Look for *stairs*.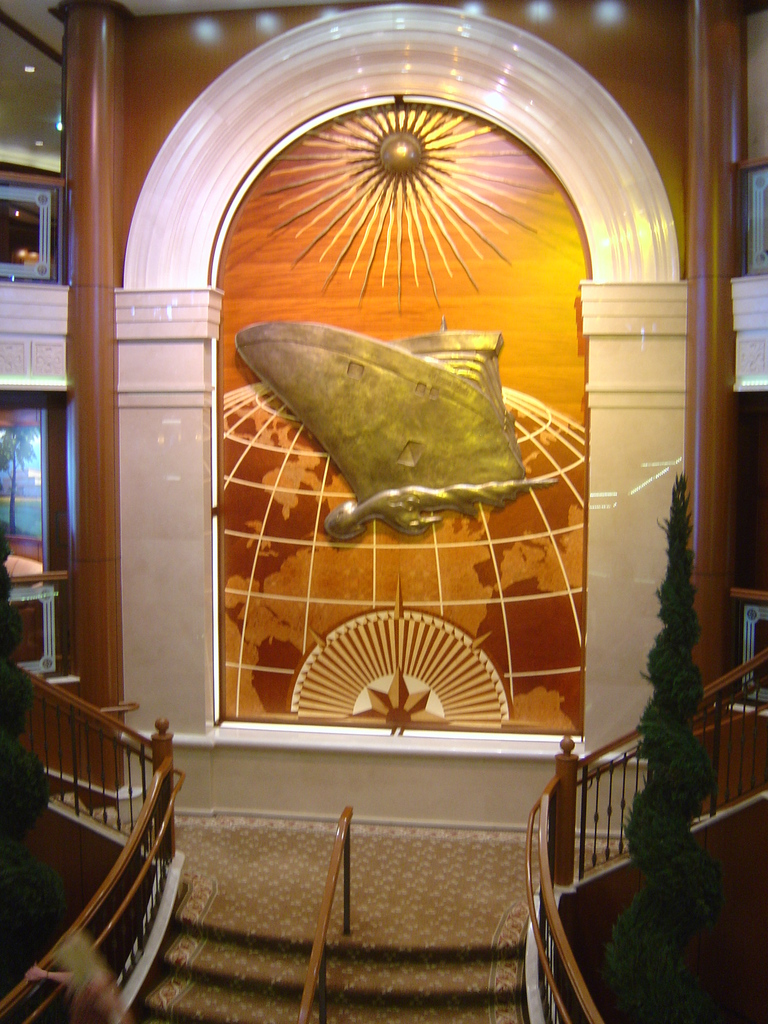
Found: box(109, 909, 539, 1023).
